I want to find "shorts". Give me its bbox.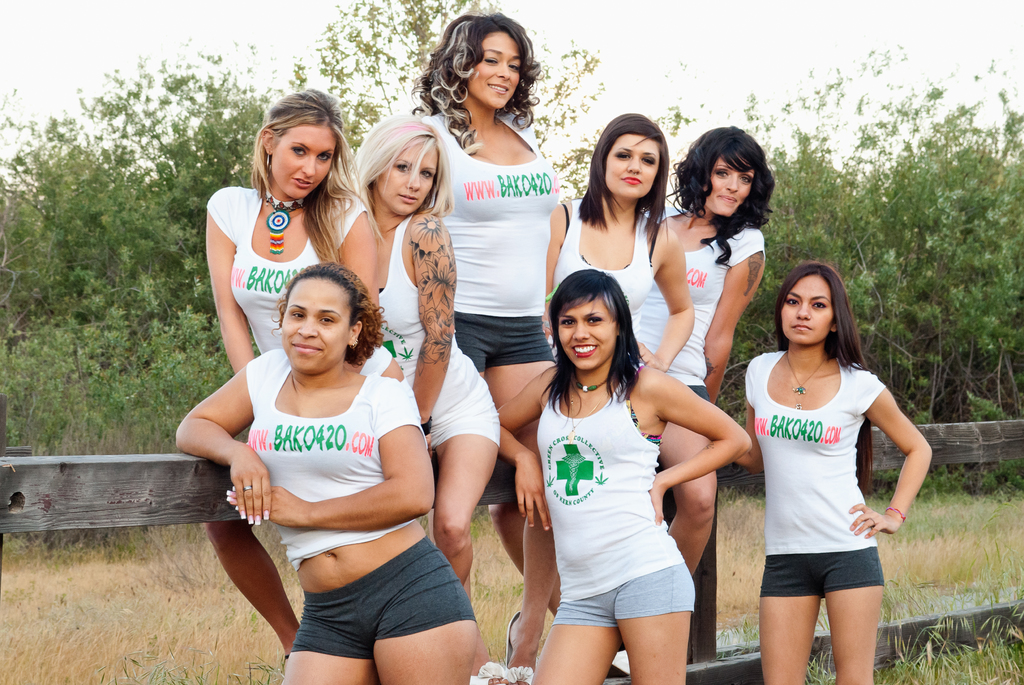
bbox(270, 538, 493, 662).
